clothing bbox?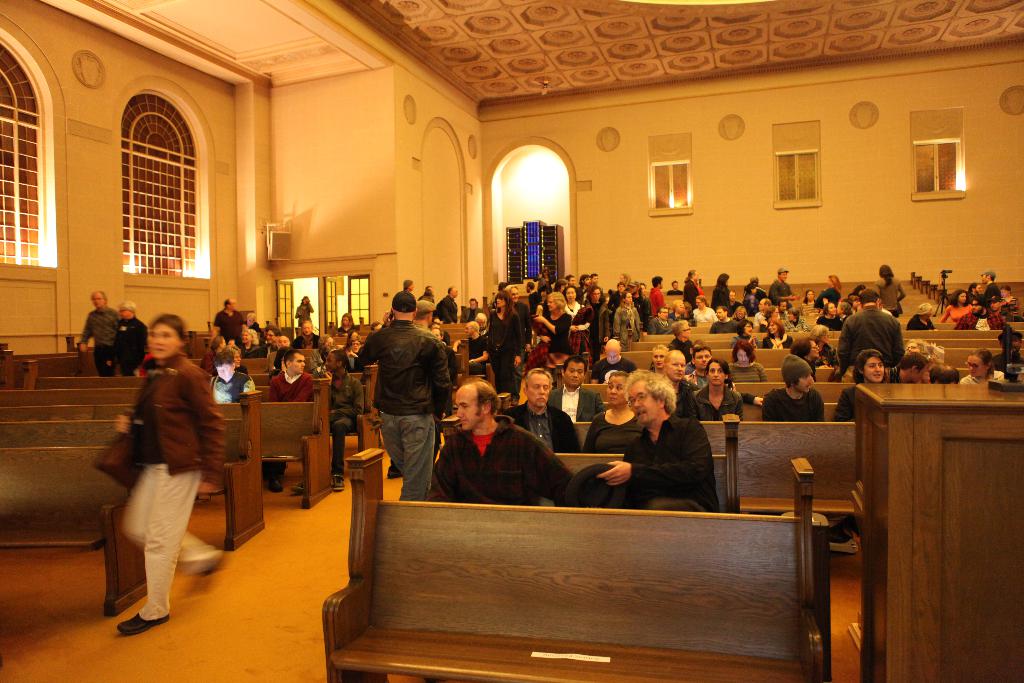
x1=110 y1=357 x2=223 y2=623
